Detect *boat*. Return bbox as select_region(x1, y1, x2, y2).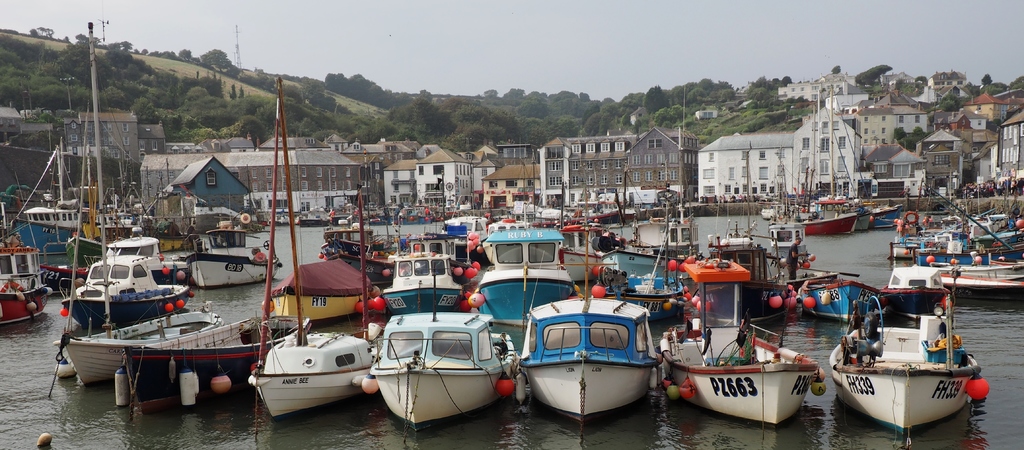
select_region(371, 283, 515, 423).
